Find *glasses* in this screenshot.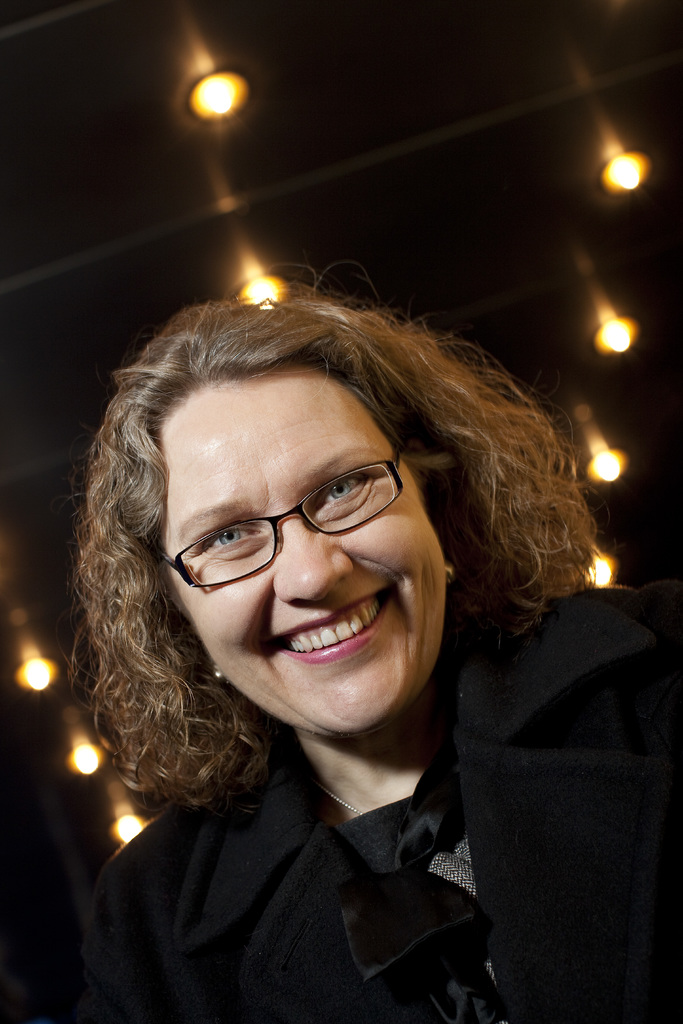
The bounding box for *glasses* is rect(151, 446, 409, 589).
